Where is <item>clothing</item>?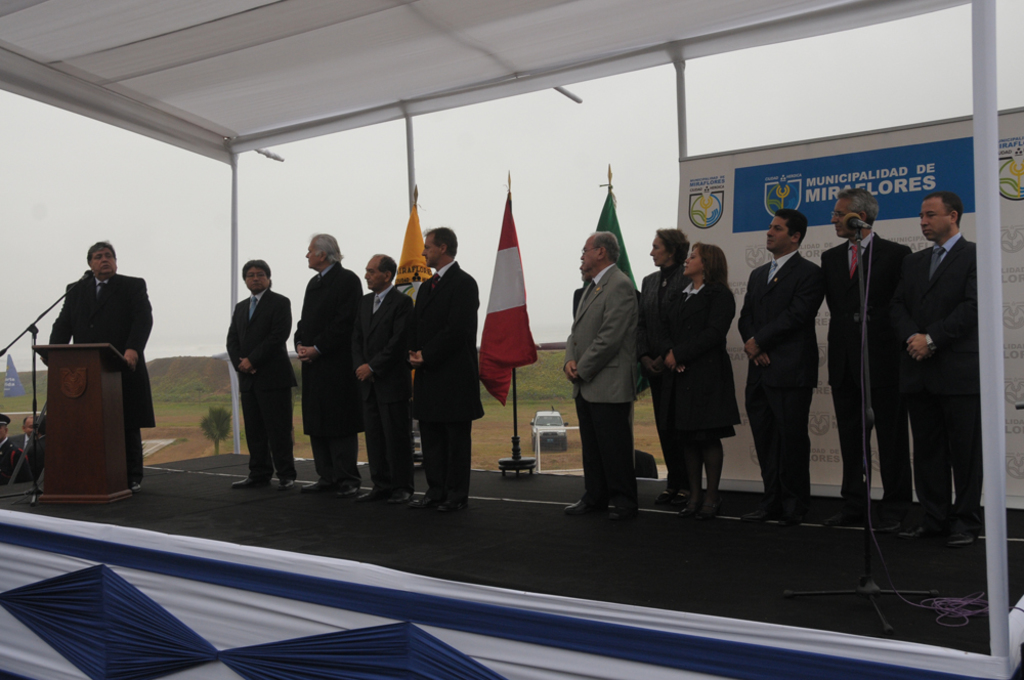
BBox(573, 280, 641, 322).
